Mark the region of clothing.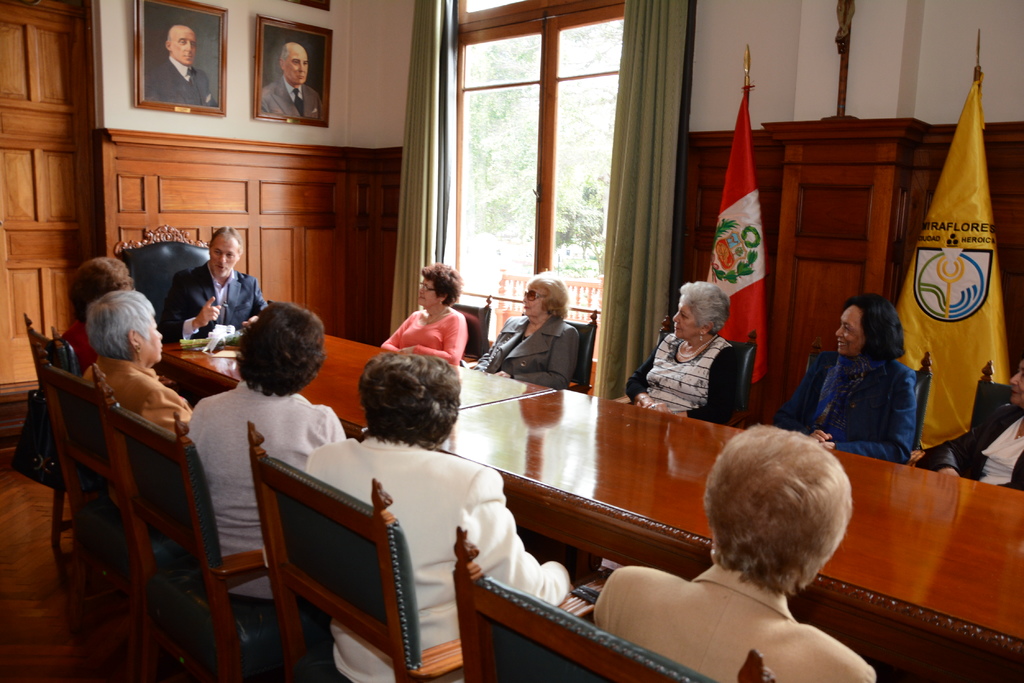
Region: 480 312 577 396.
